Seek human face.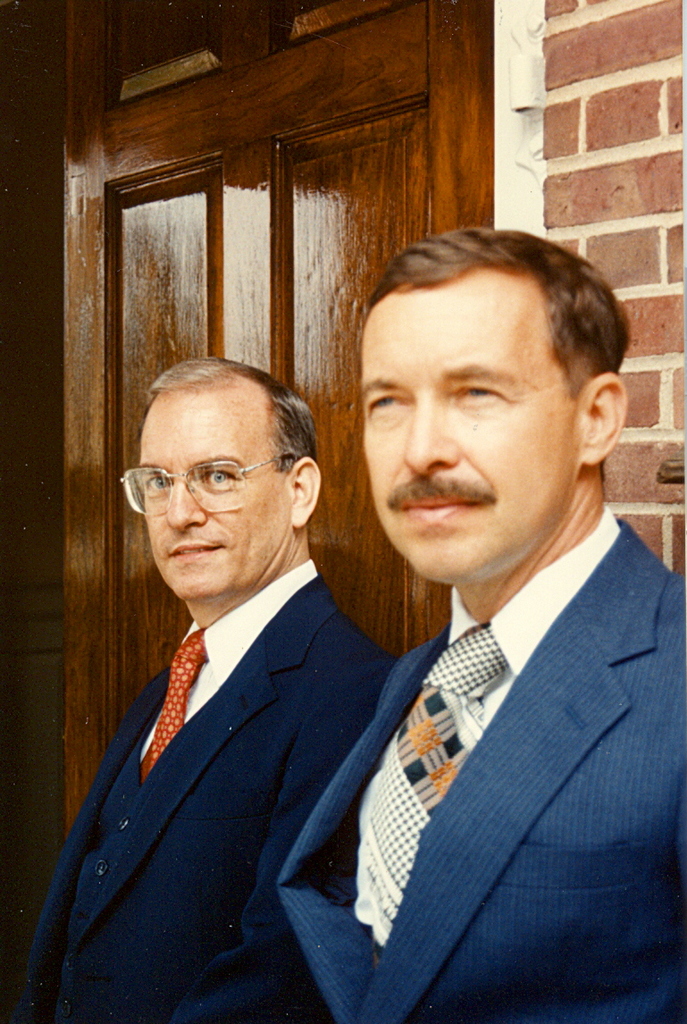
<bbox>134, 406, 295, 592</bbox>.
